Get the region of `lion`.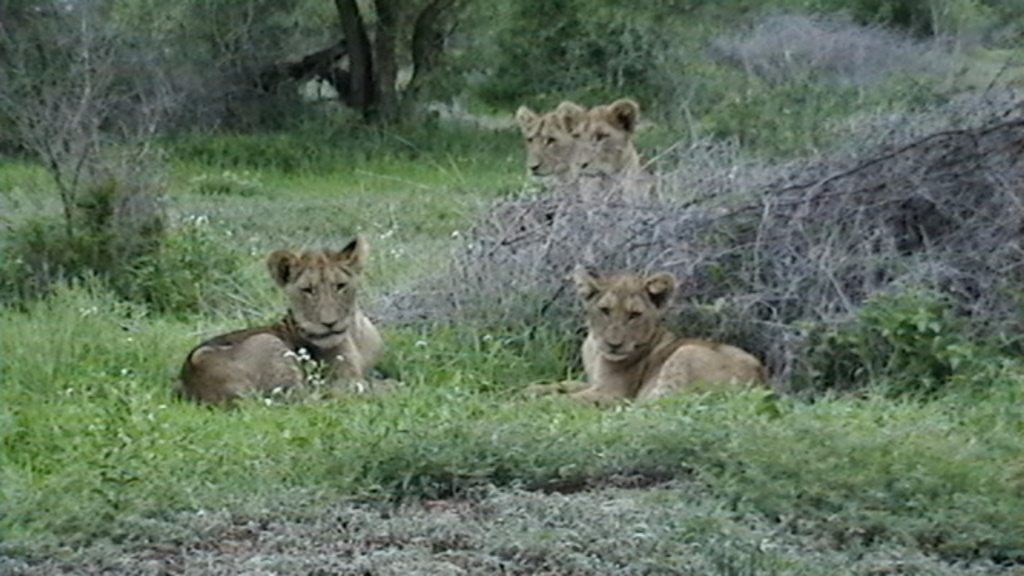
[163, 229, 389, 405].
